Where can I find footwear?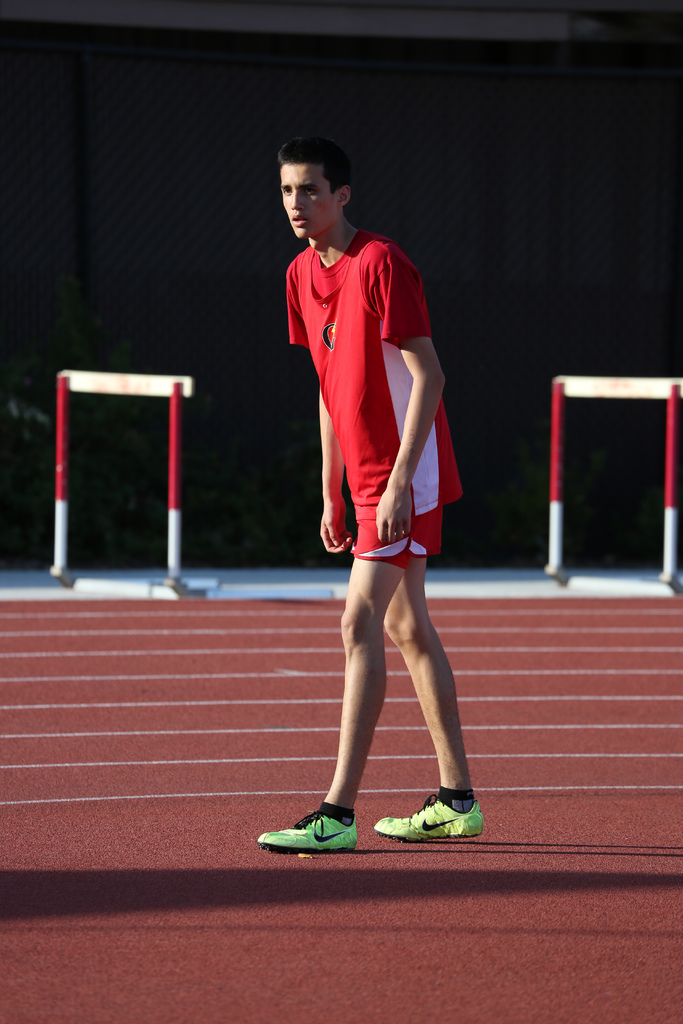
You can find it at crop(258, 806, 359, 853).
